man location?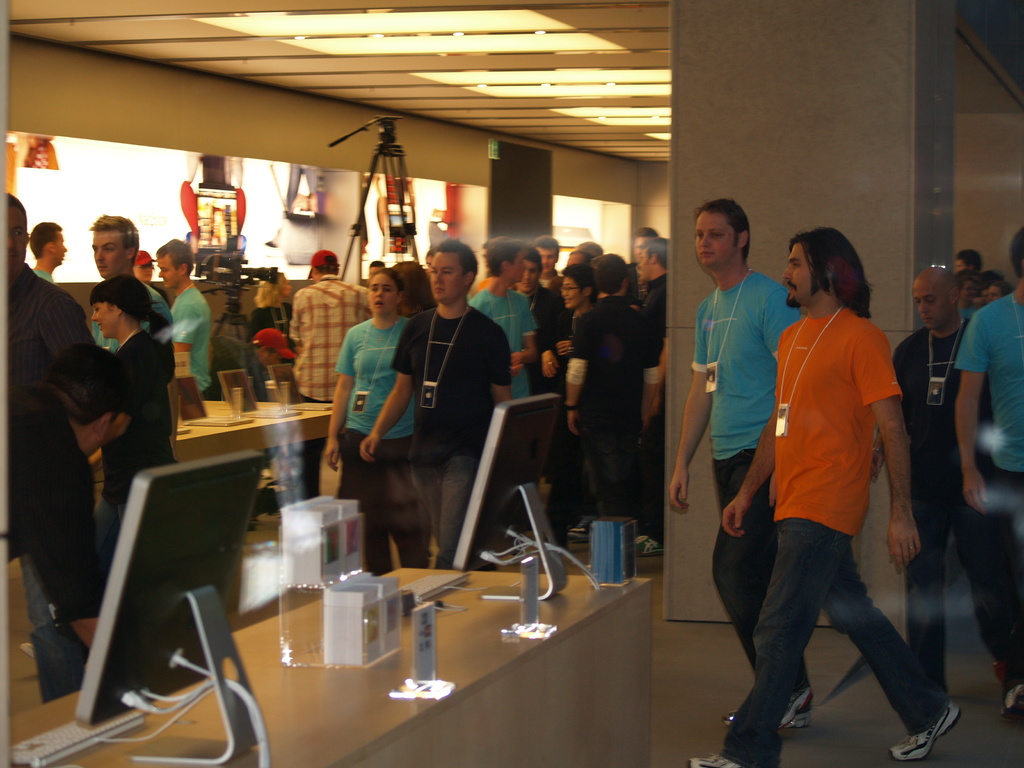
<box>955,249,985,276</box>
